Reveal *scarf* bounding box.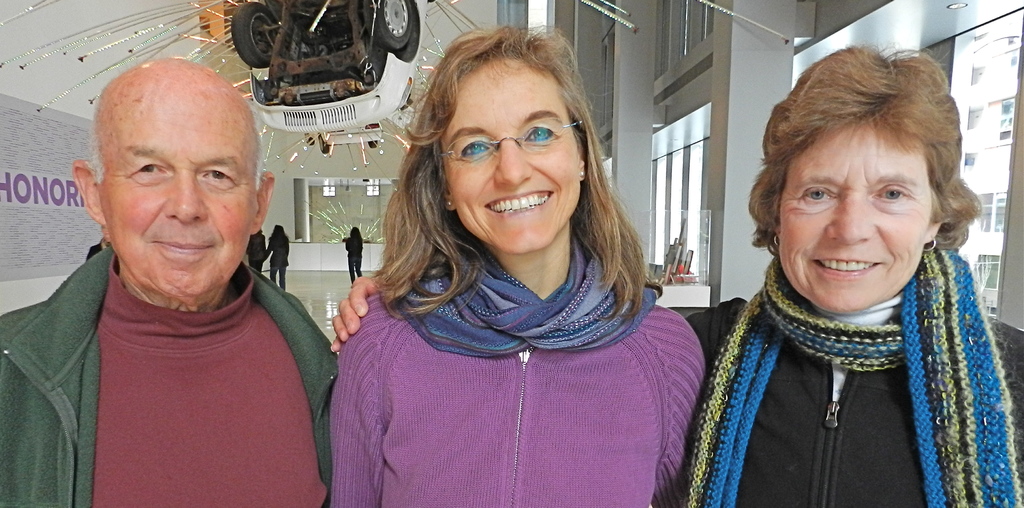
Revealed: <bbox>405, 231, 661, 359</bbox>.
